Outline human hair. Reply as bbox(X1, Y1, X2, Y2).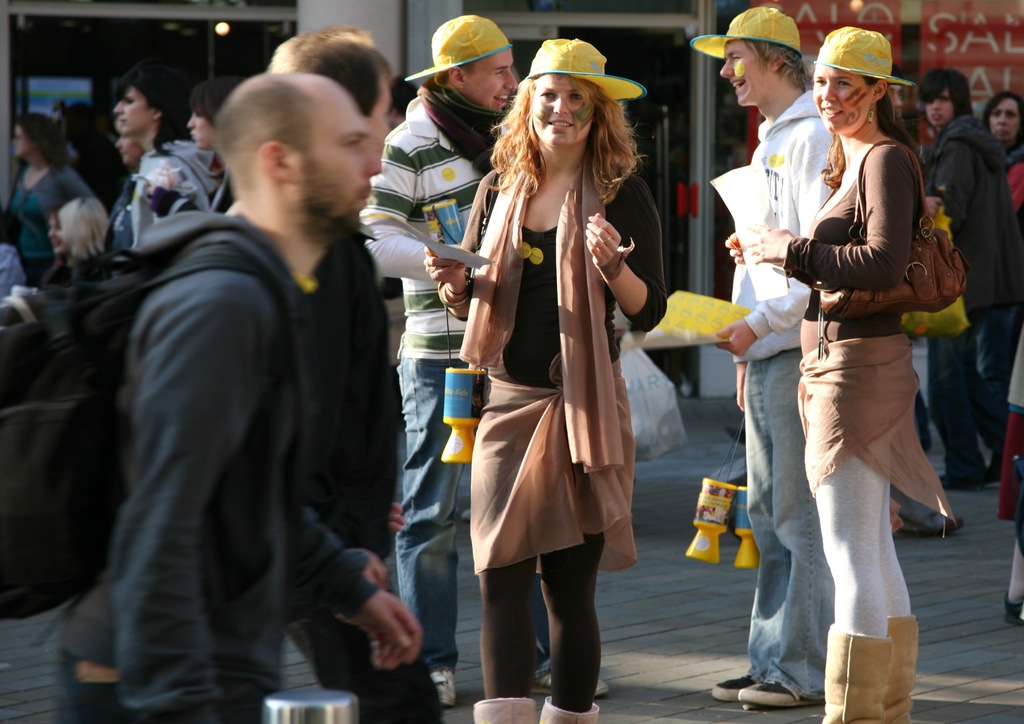
bbox(214, 68, 316, 197).
